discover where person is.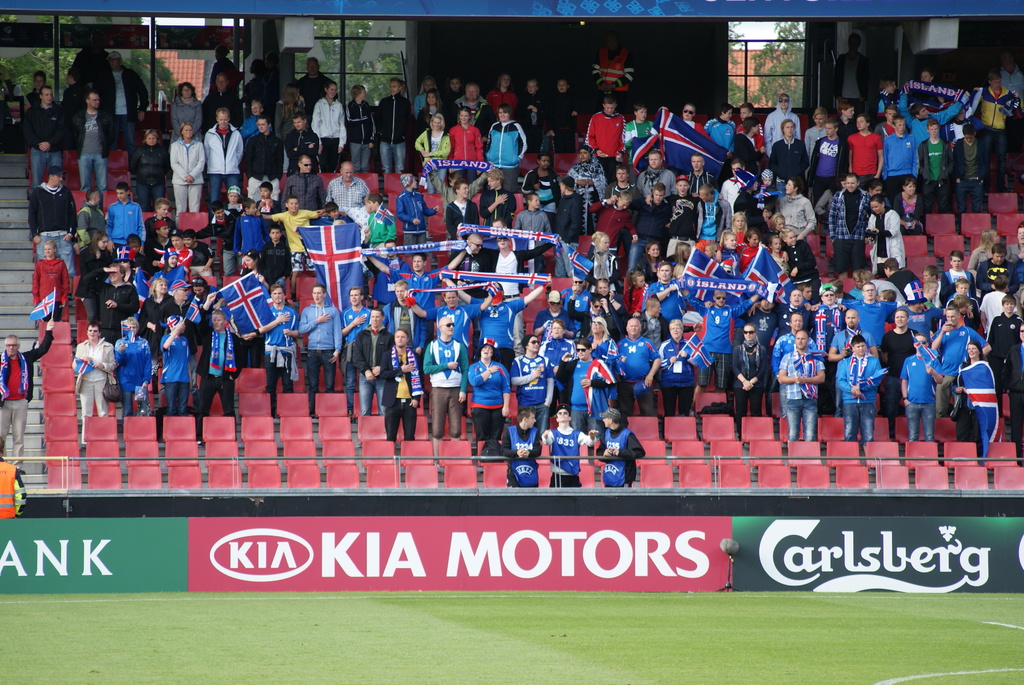
Discovered at {"left": 383, "top": 323, "right": 412, "bottom": 434}.
